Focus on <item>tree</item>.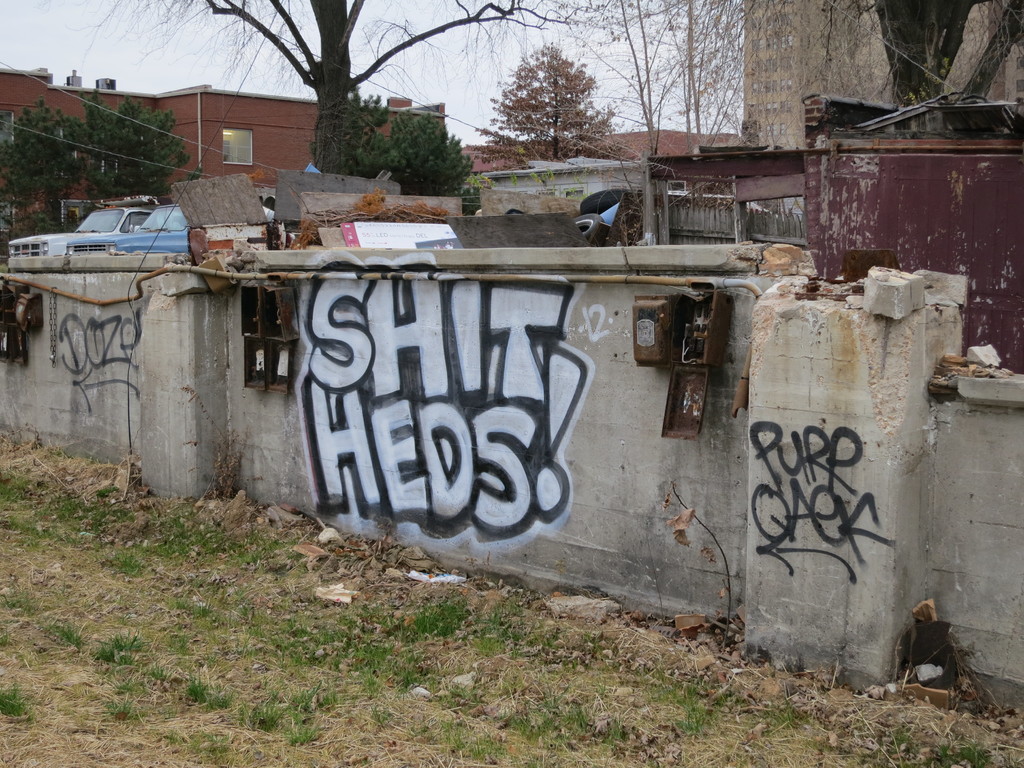
Focused at 557/0/782/162.
